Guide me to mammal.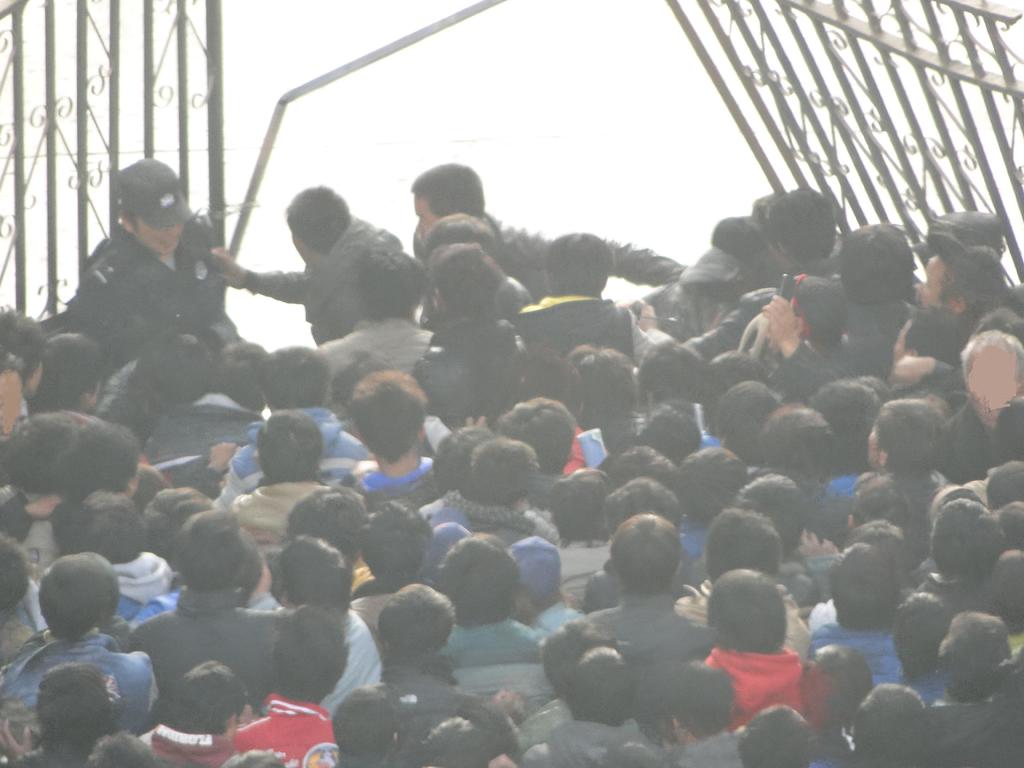
Guidance: locate(0, 659, 108, 767).
